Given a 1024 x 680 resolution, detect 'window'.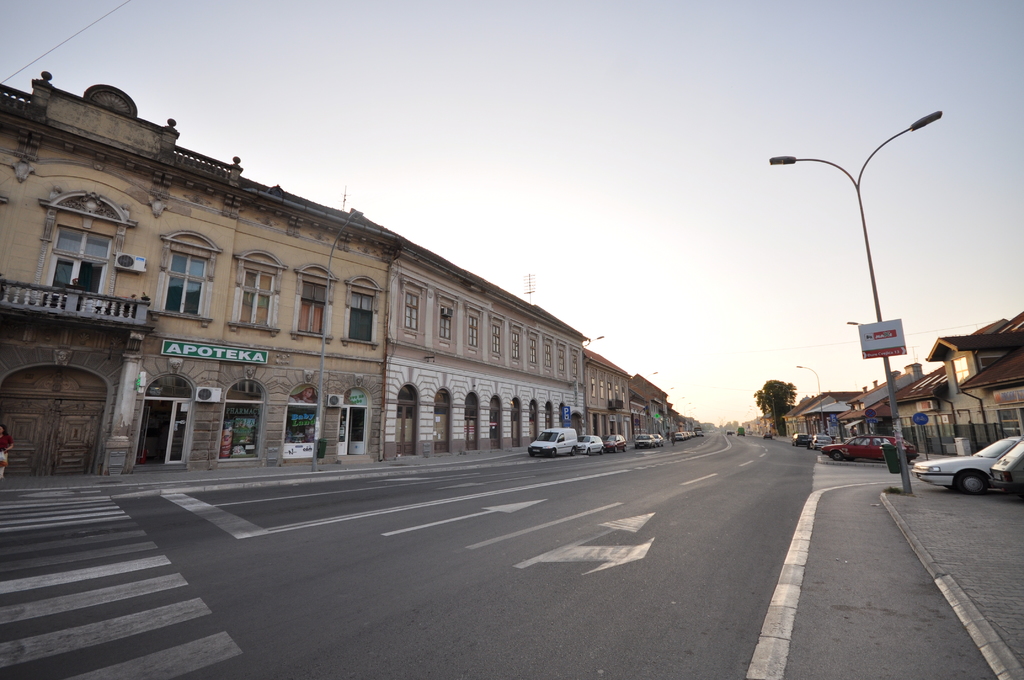
[492, 325, 501, 354].
